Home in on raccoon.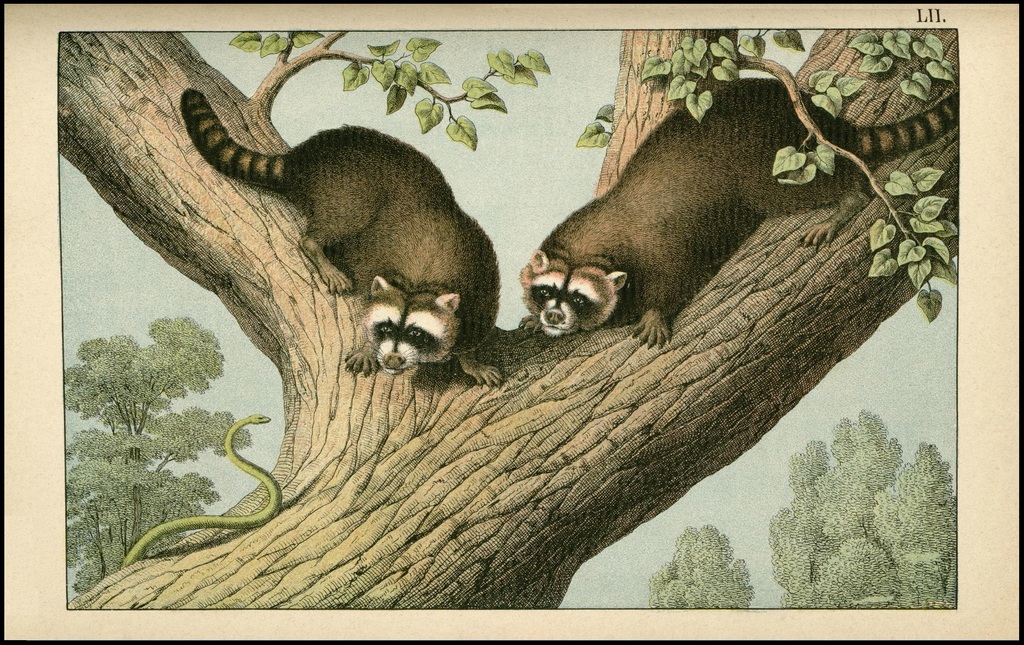
Homed in at l=178, t=91, r=505, b=385.
